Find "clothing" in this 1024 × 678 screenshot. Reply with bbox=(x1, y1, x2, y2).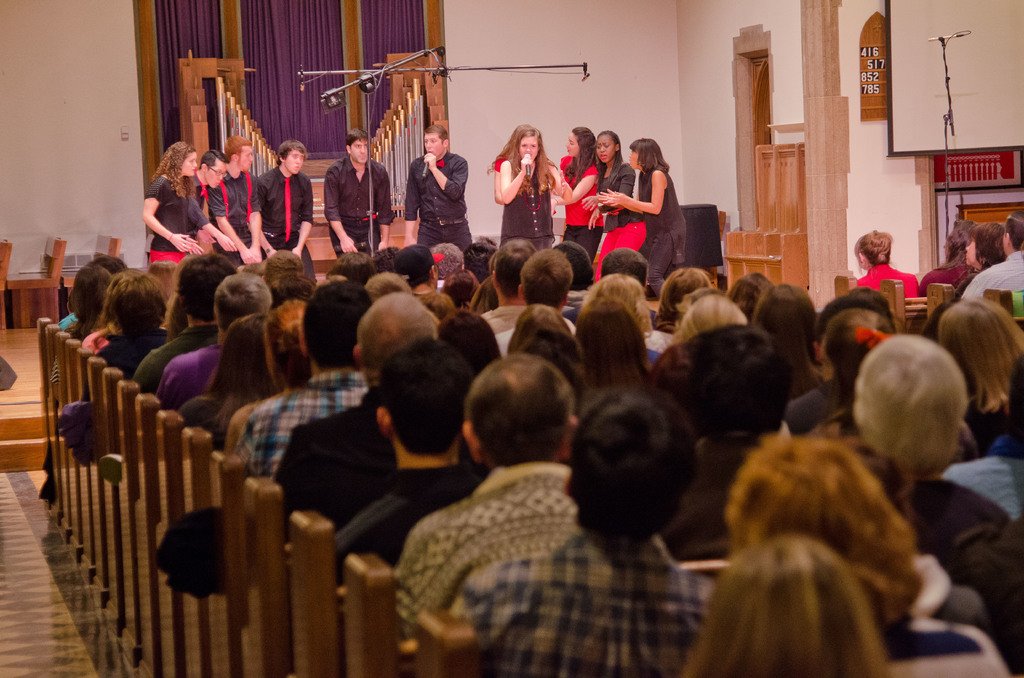
bbox=(499, 149, 553, 260).
